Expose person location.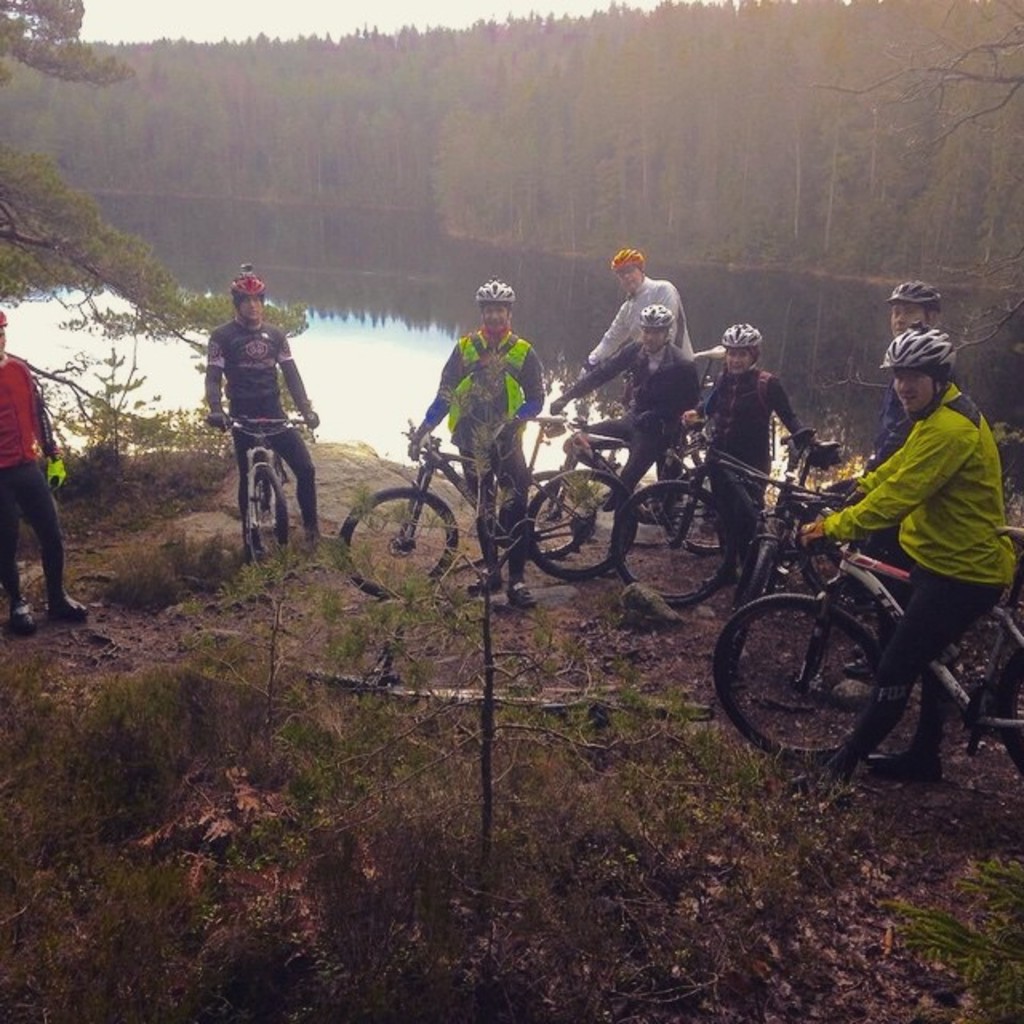
Exposed at crop(746, 307, 982, 781).
